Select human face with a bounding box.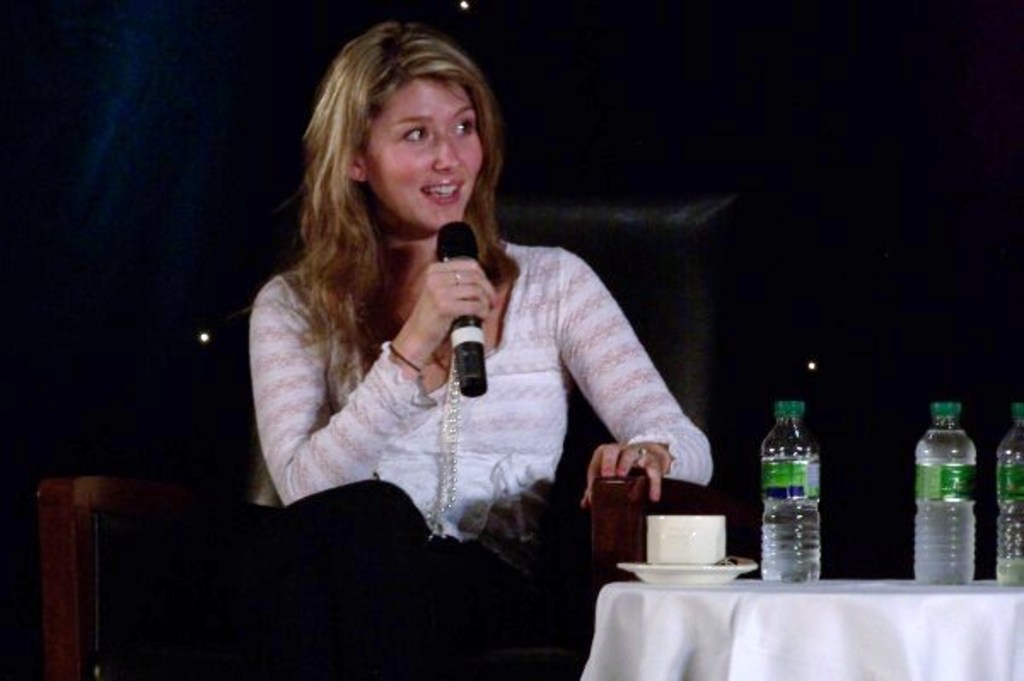
365:80:486:229.
